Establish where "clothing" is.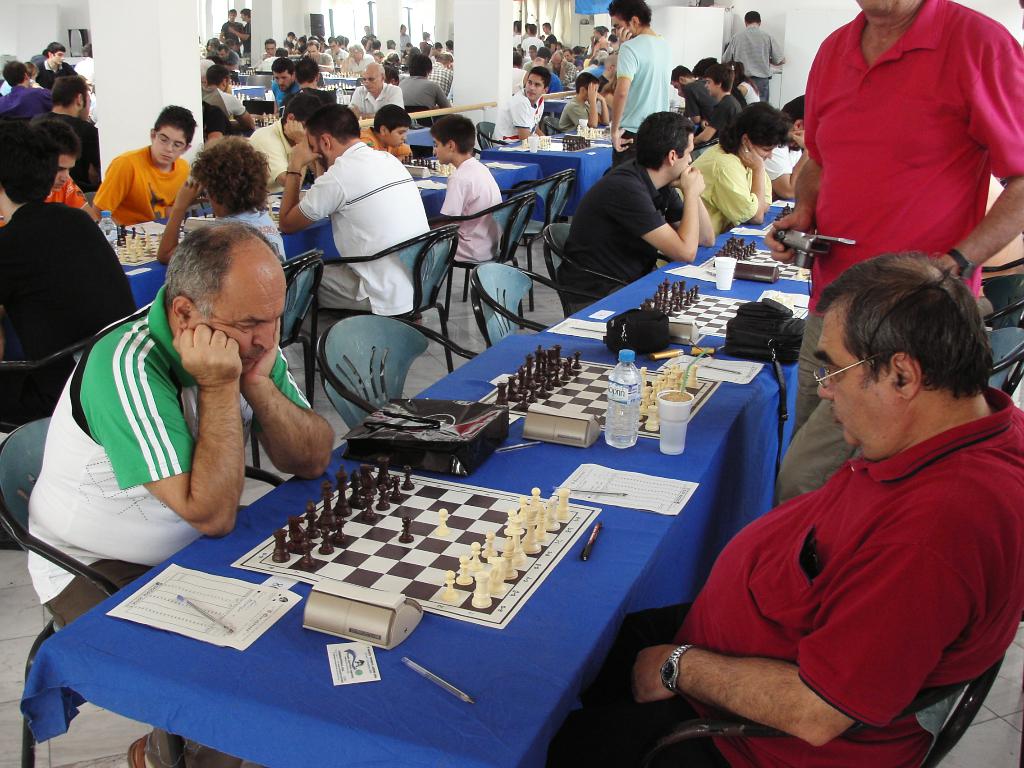
Established at detection(292, 138, 439, 319).
